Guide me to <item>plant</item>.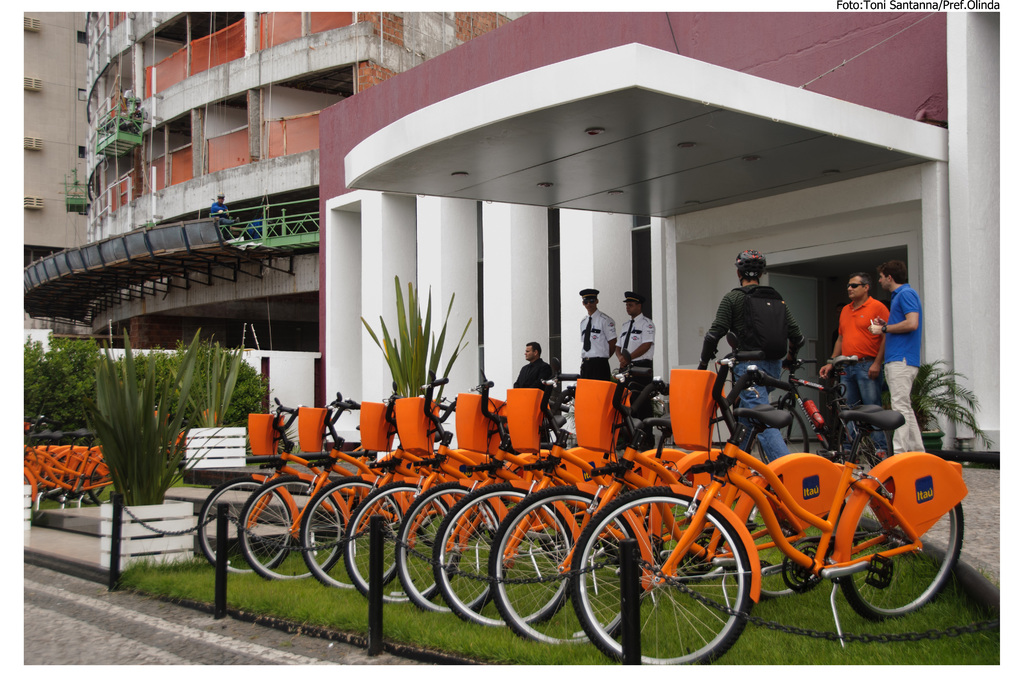
Guidance: bbox=(364, 267, 479, 405).
